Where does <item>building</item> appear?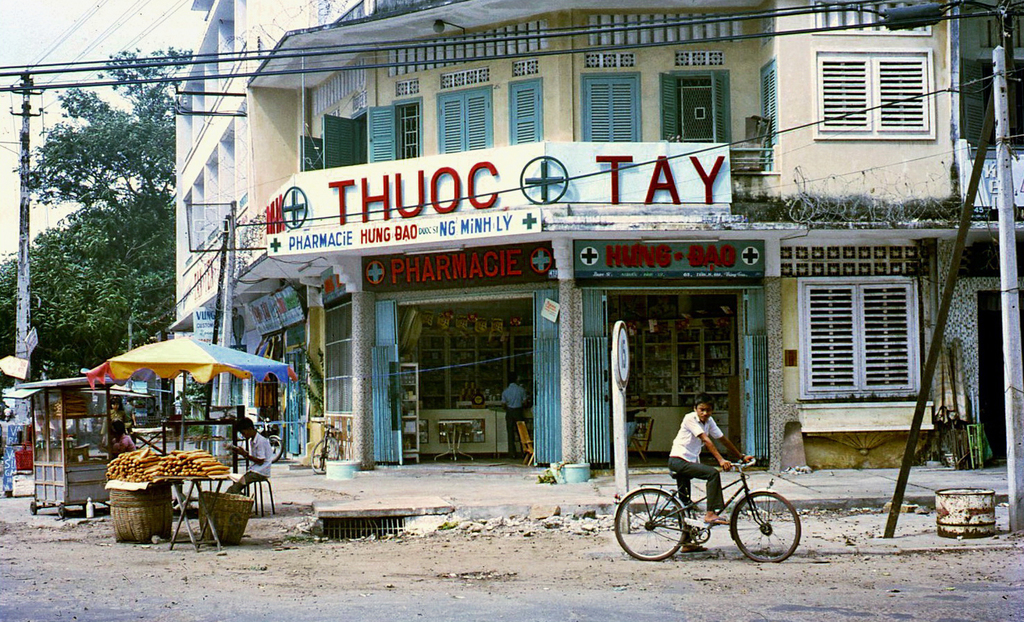
Appears at (left=177, top=0, right=962, bottom=447).
